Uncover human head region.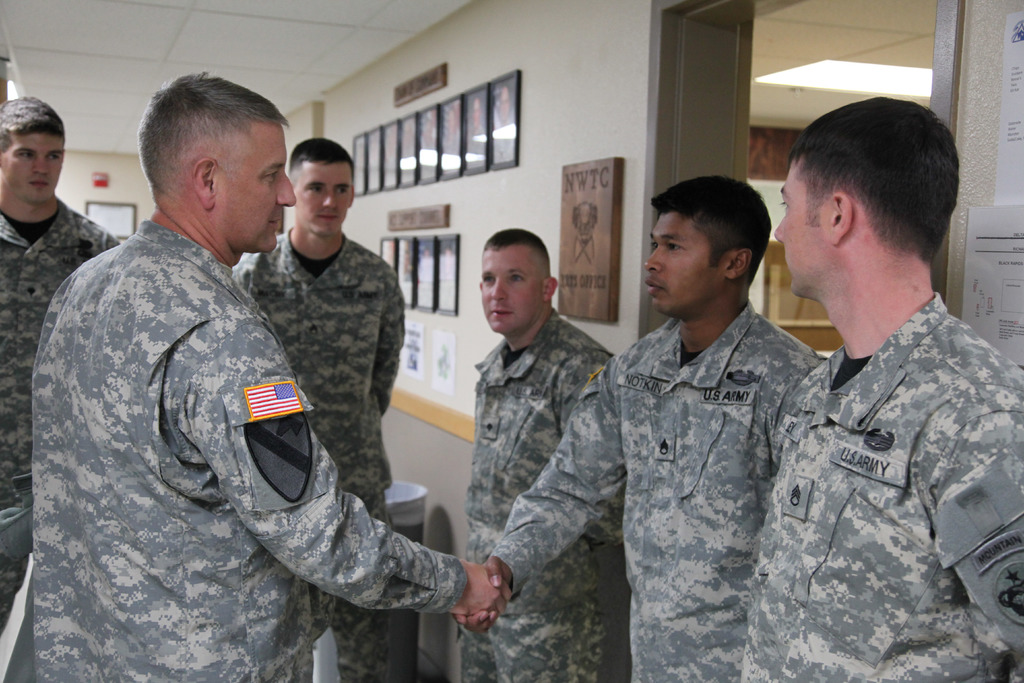
Uncovered: 125,71,291,253.
